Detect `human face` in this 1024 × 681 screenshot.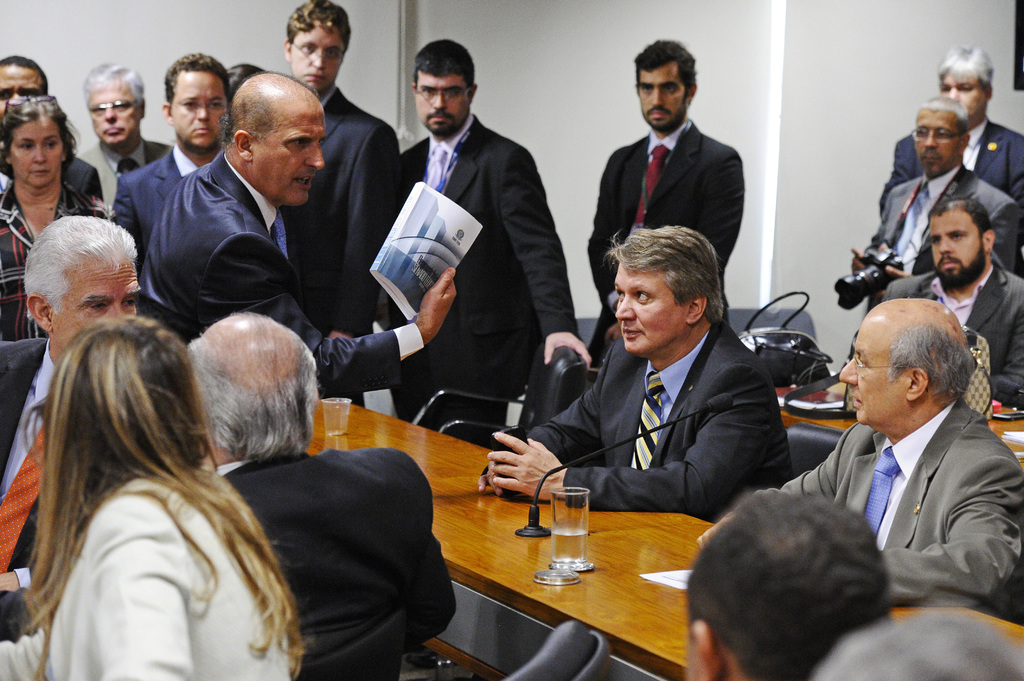
Detection: box=[840, 305, 902, 426].
